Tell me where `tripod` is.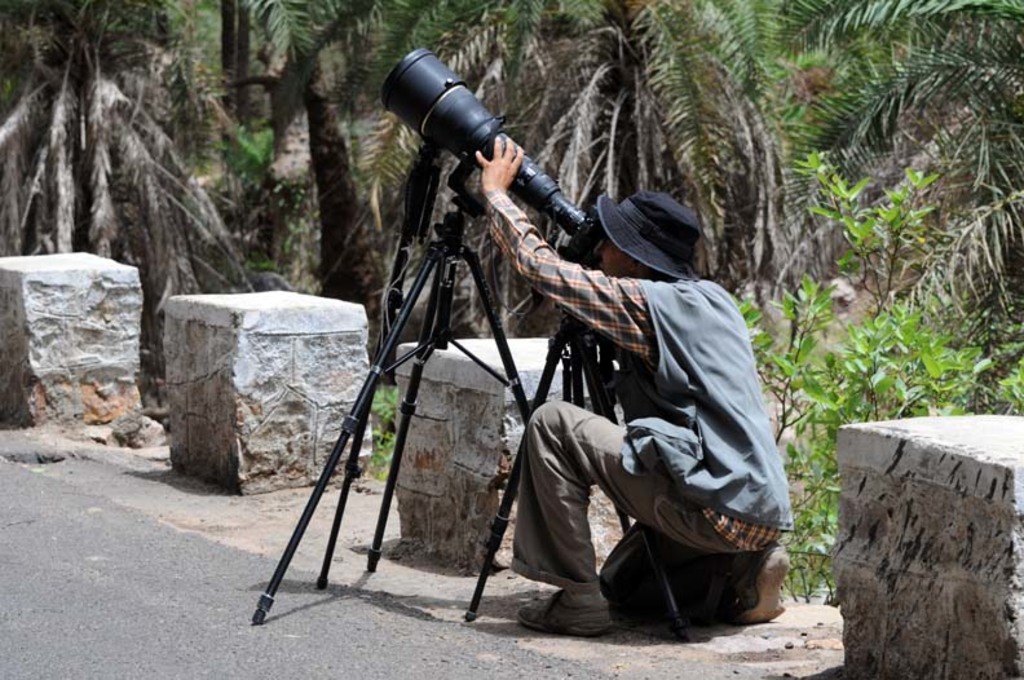
`tripod` is at left=251, top=154, right=525, bottom=623.
